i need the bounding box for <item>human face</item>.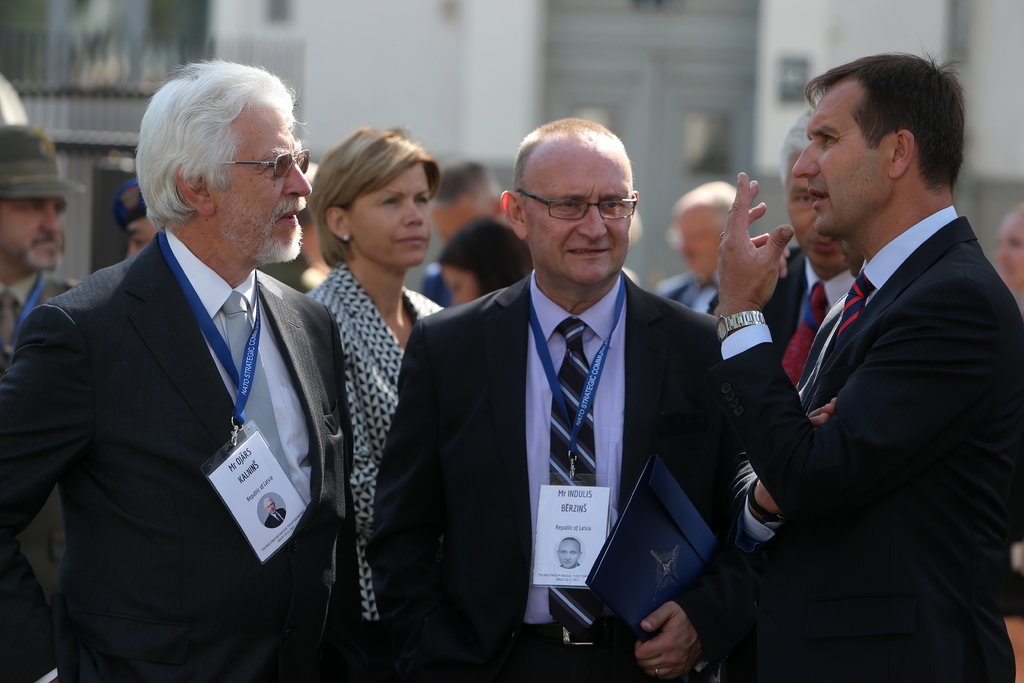
Here it is: (left=442, top=265, right=478, bottom=309).
